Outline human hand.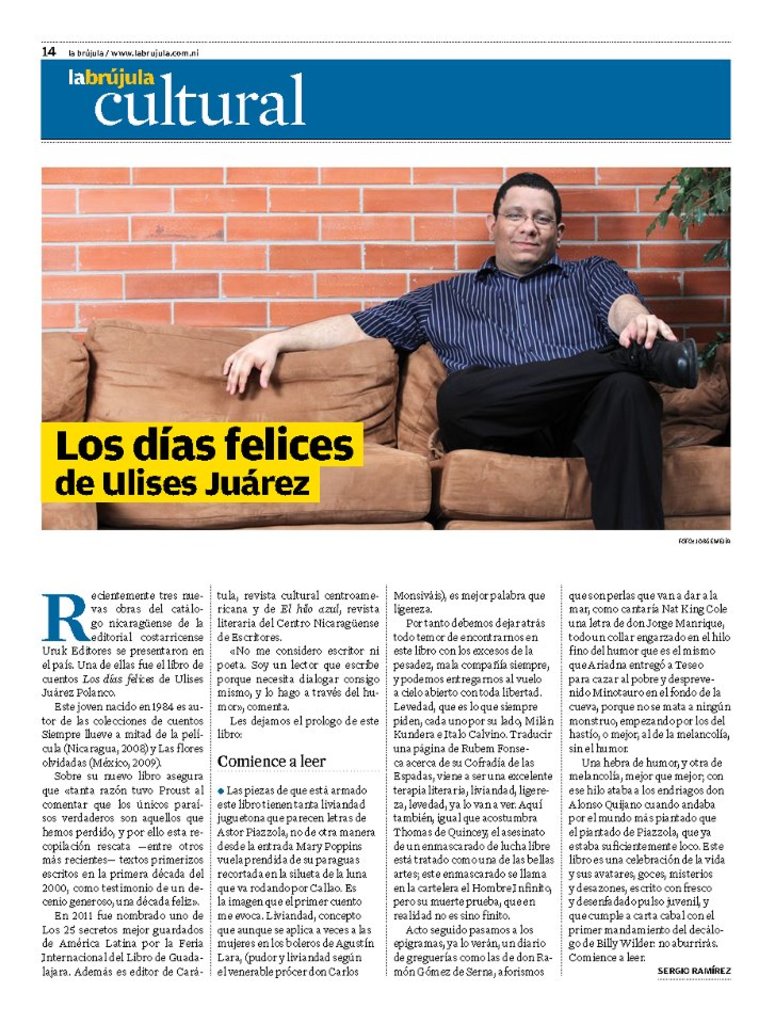
Outline: l=616, t=311, r=678, b=354.
